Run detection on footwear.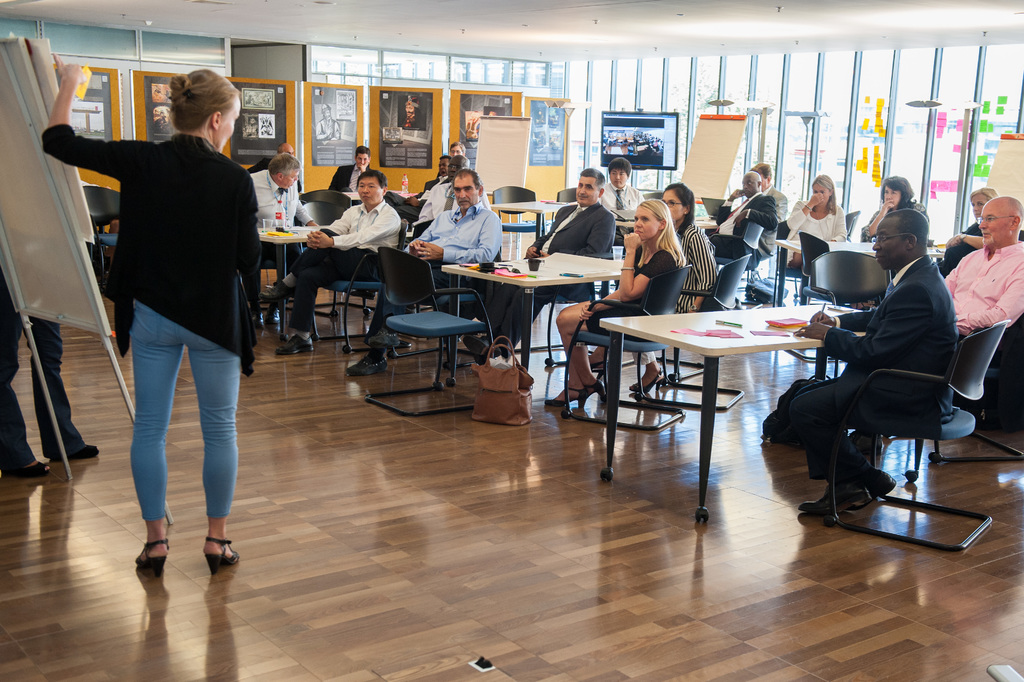
Result: <bbox>368, 328, 401, 349</bbox>.
